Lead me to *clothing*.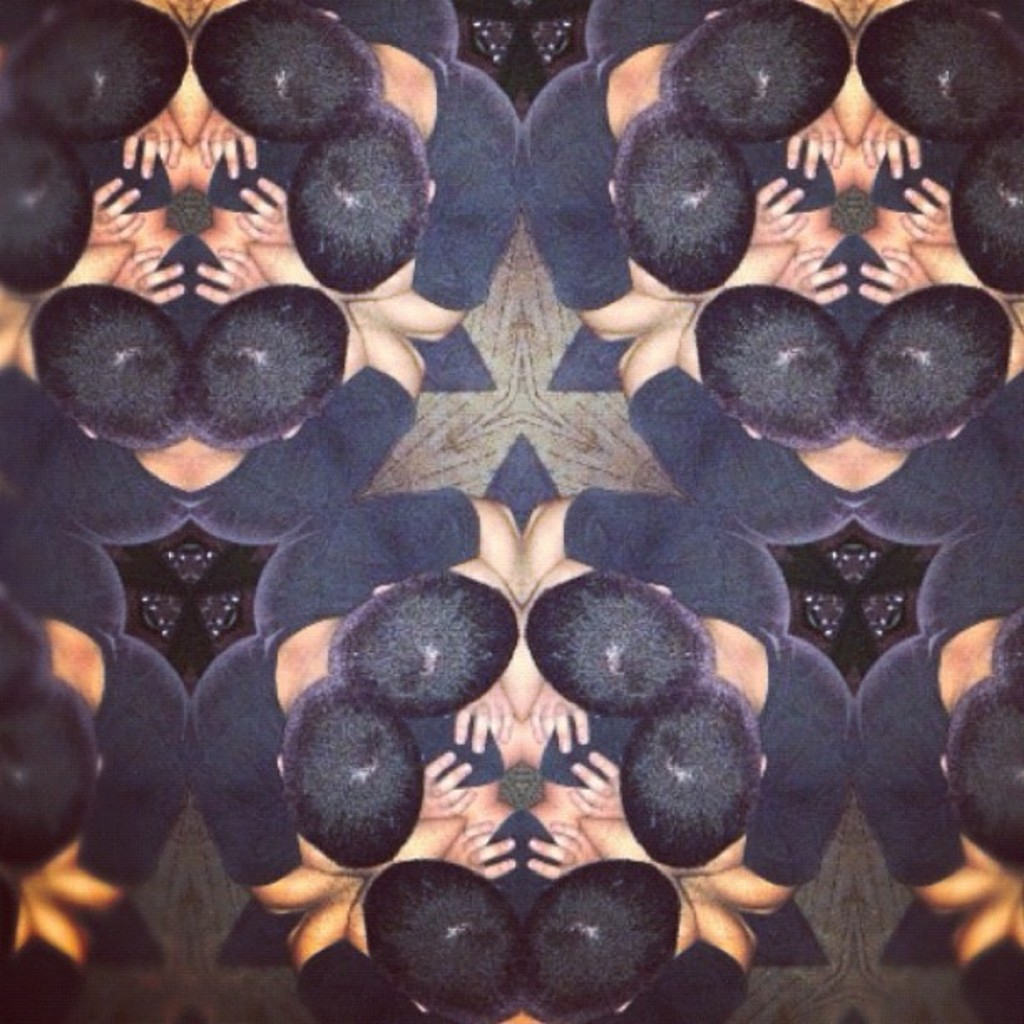
Lead to <box>741,636,863,890</box>.
